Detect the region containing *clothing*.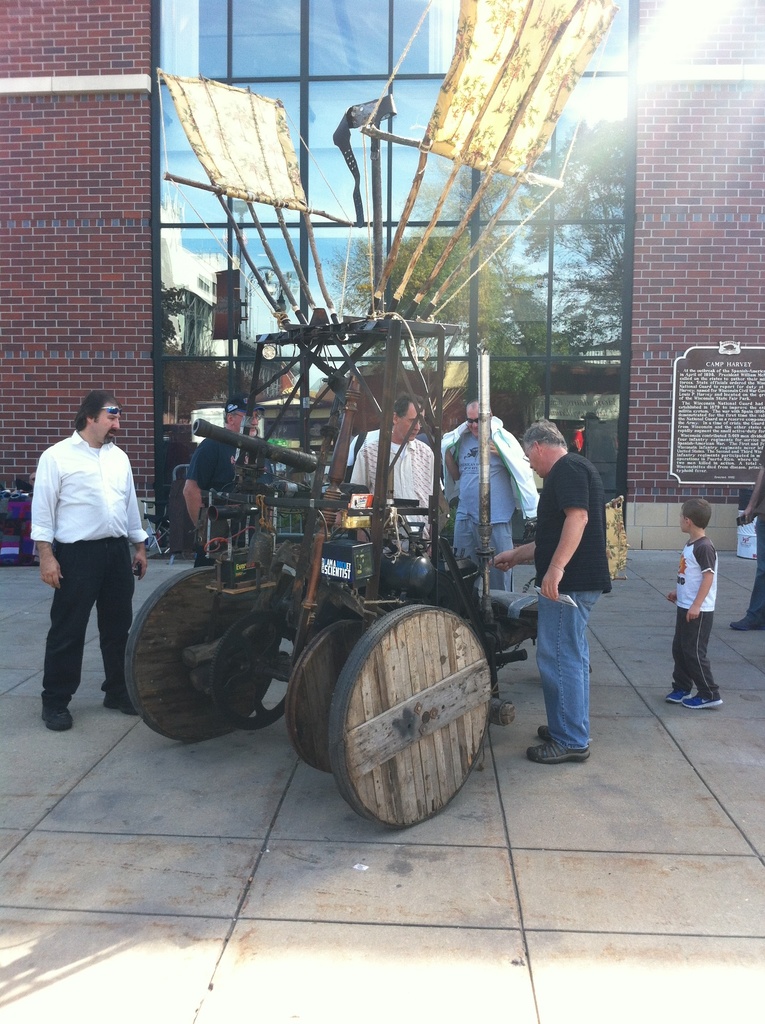
(421, 404, 554, 566).
